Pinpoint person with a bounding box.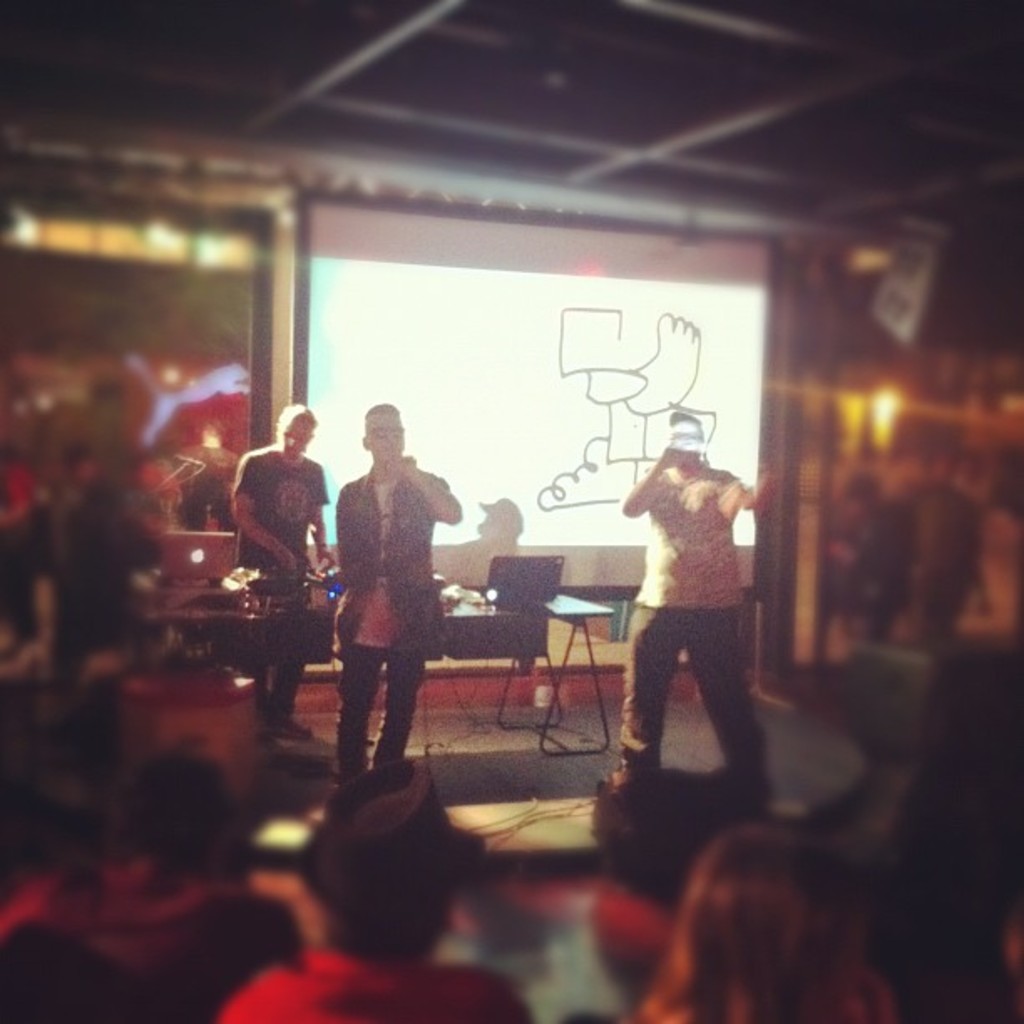
[left=323, top=390, right=467, bottom=796].
